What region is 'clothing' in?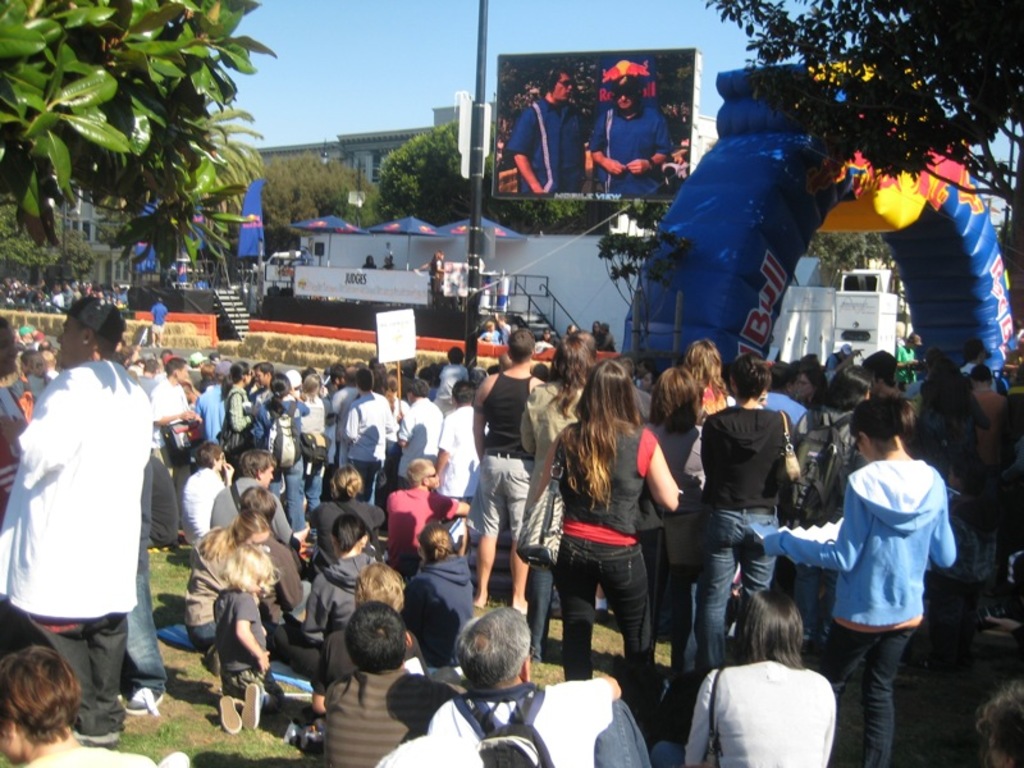
select_region(445, 401, 498, 518).
